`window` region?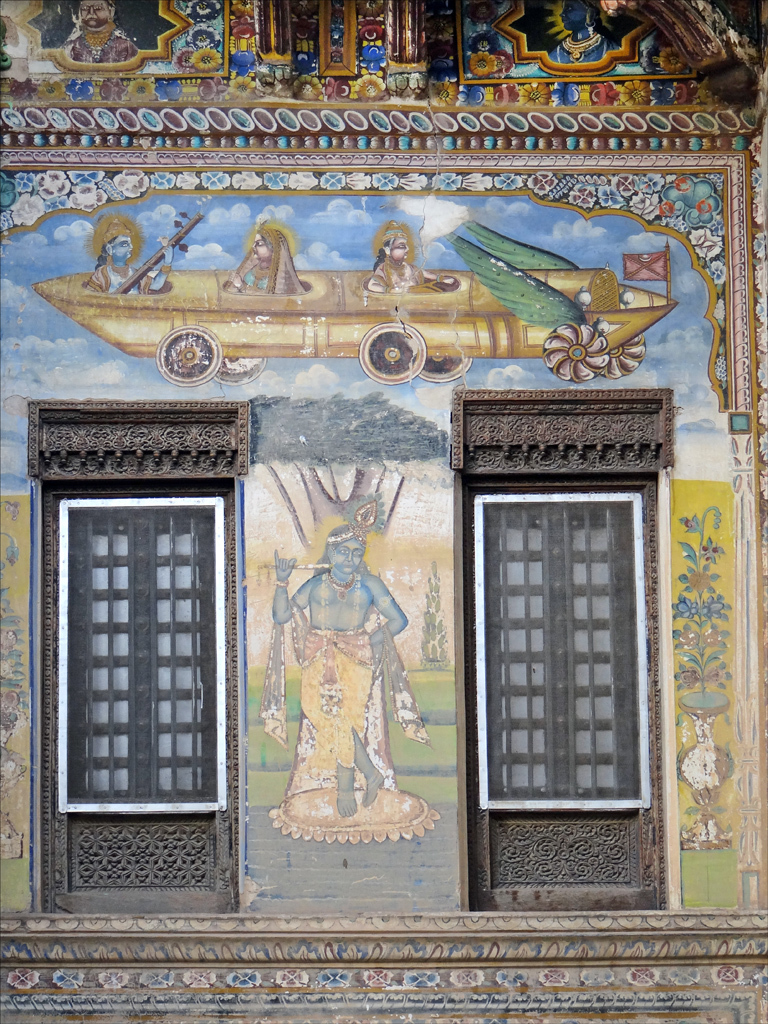
l=457, t=401, r=668, b=877
